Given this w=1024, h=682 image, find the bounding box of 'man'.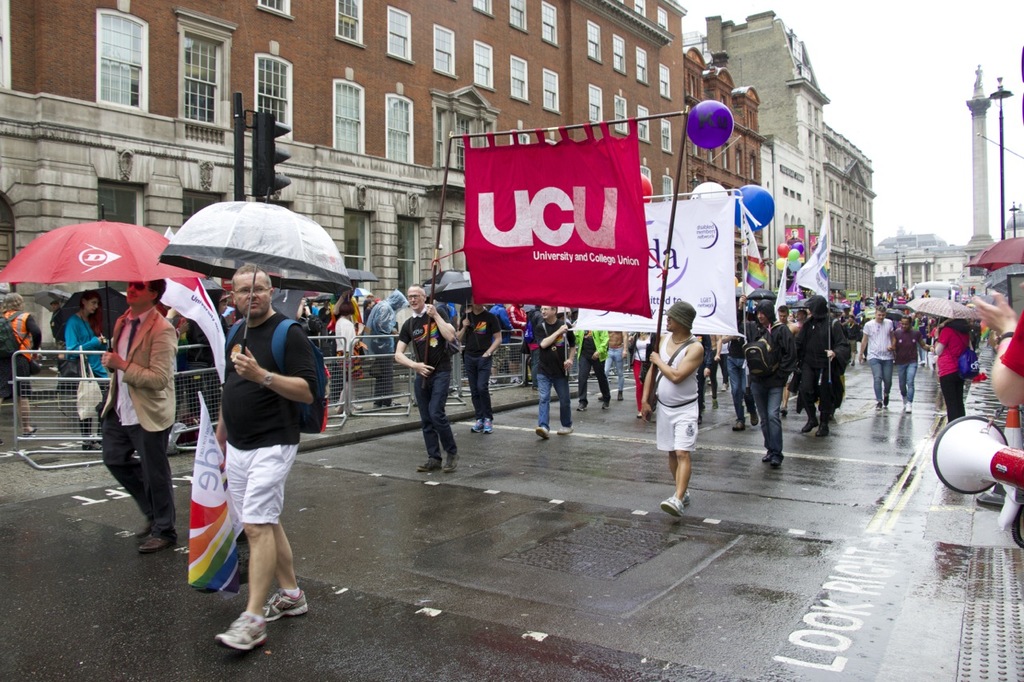
572, 319, 614, 408.
